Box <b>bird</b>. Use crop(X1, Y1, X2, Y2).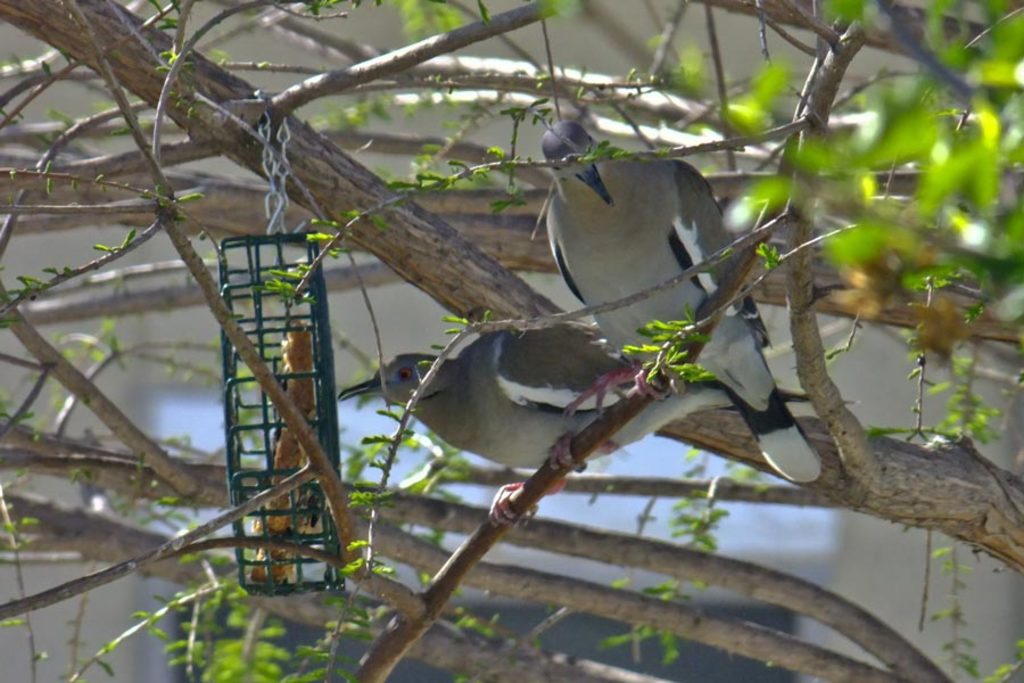
crop(335, 324, 861, 530).
